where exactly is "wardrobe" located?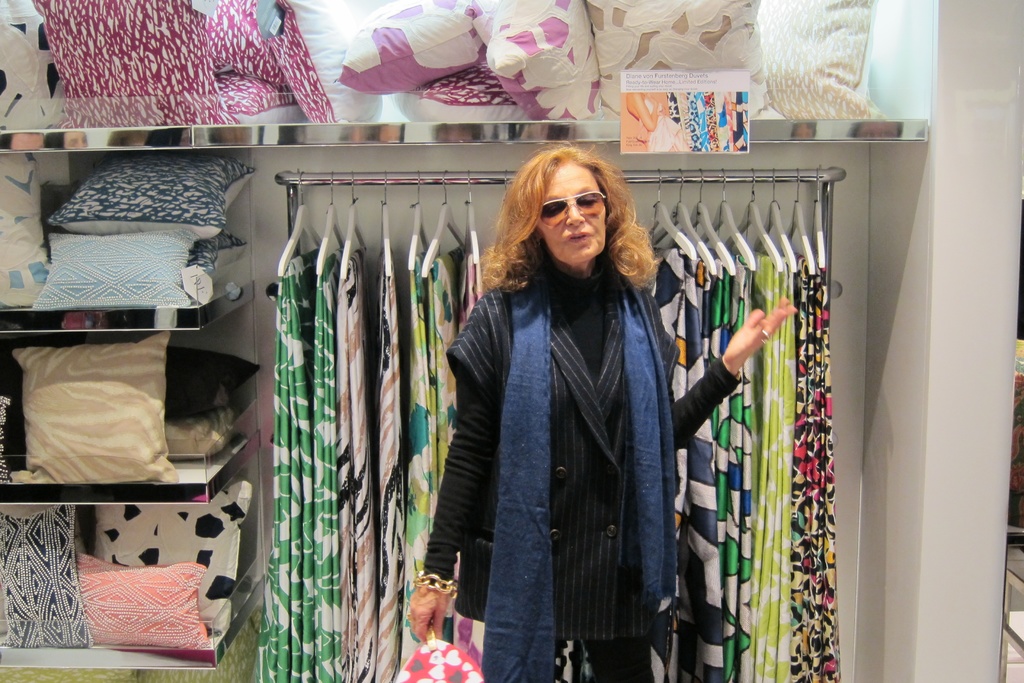
Its bounding box is x1=2 y1=0 x2=934 y2=682.
